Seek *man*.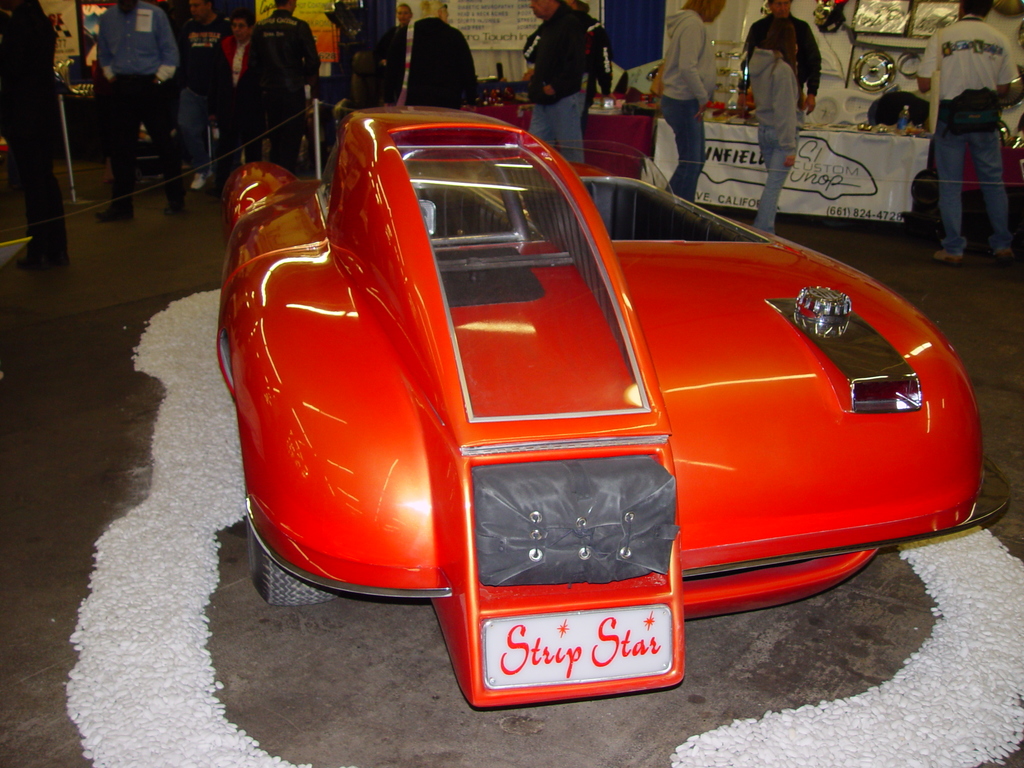
243, 1, 326, 175.
